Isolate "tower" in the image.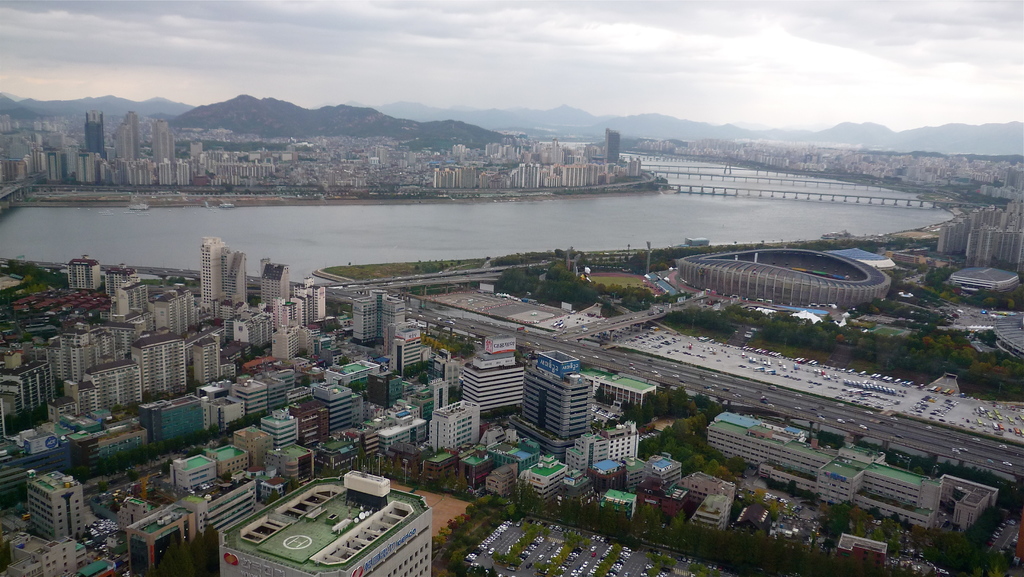
Isolated region: <box>509,339,600,468</box>.
